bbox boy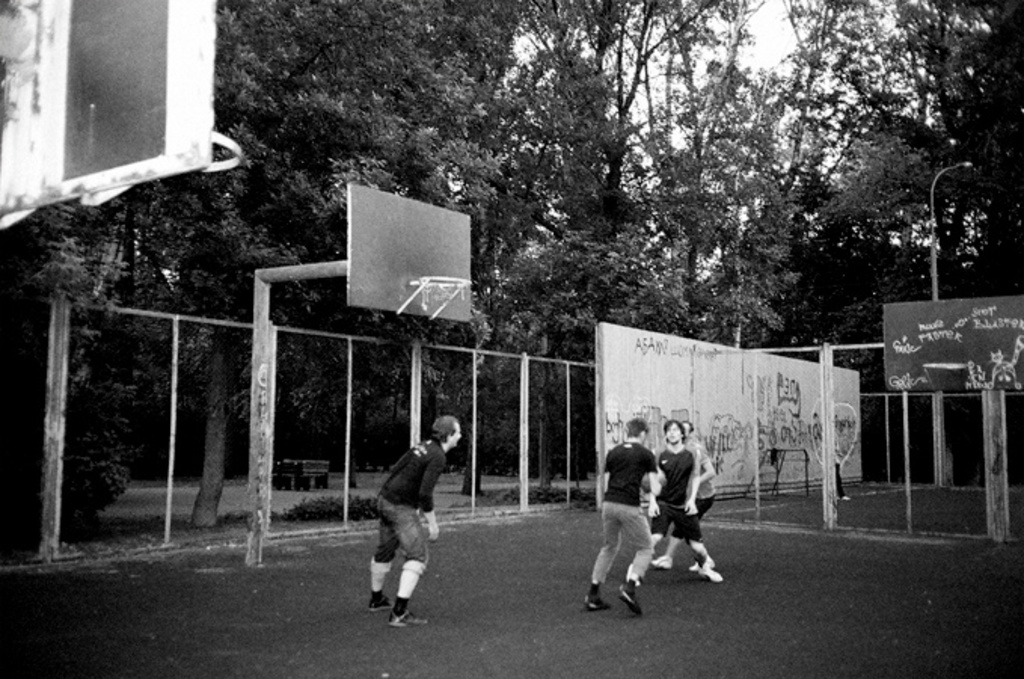
[817,419,851,501]
